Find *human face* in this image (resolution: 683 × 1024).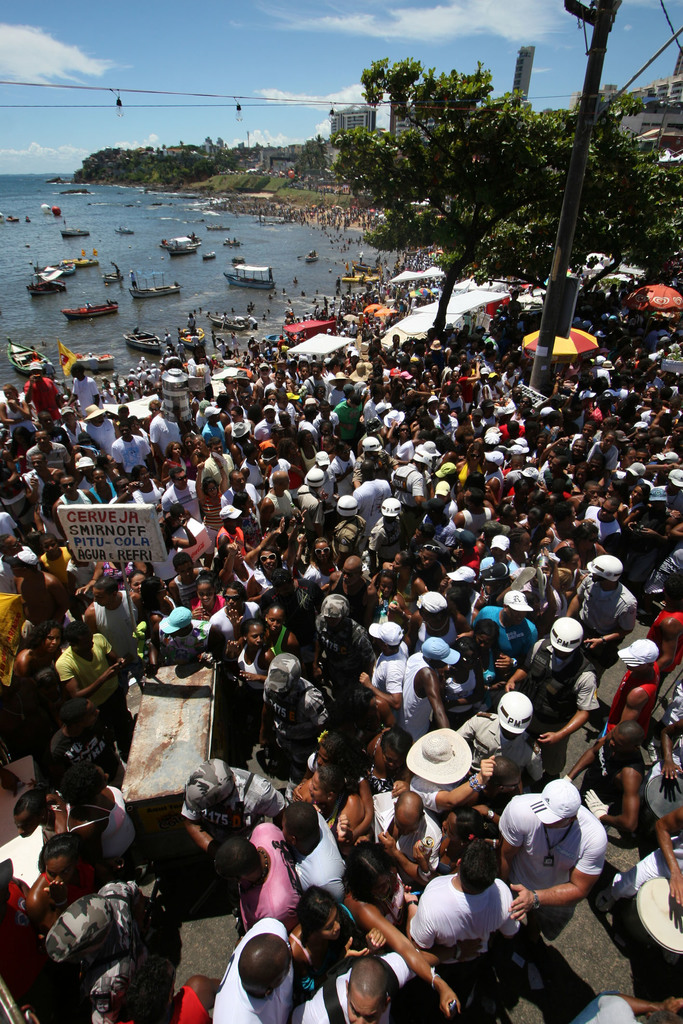
left=320, top=440, right=331, bottom=451.
